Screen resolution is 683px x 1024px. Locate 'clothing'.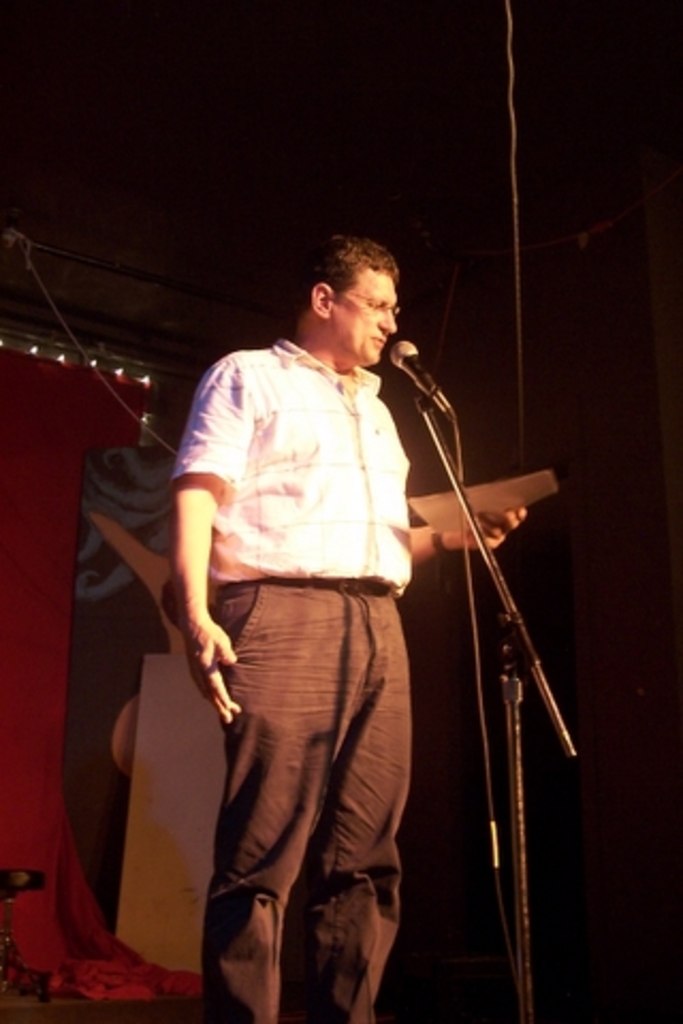
{"left": 147, "top": 297, "right": 450, "bottom": 924}.
